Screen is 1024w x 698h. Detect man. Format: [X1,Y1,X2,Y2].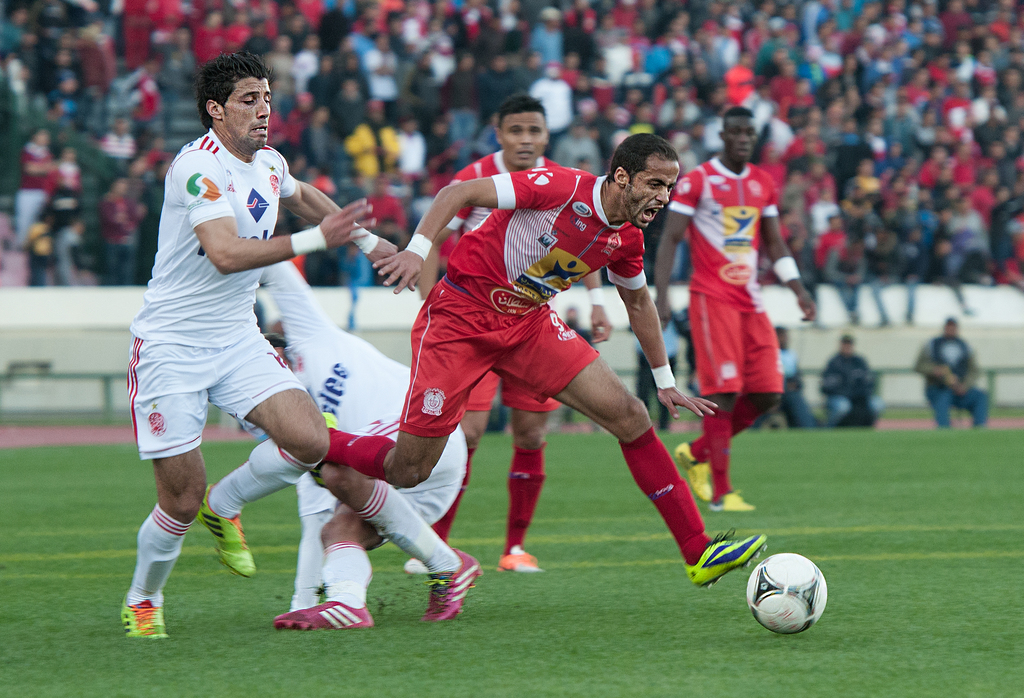
[819,333,886,430].
